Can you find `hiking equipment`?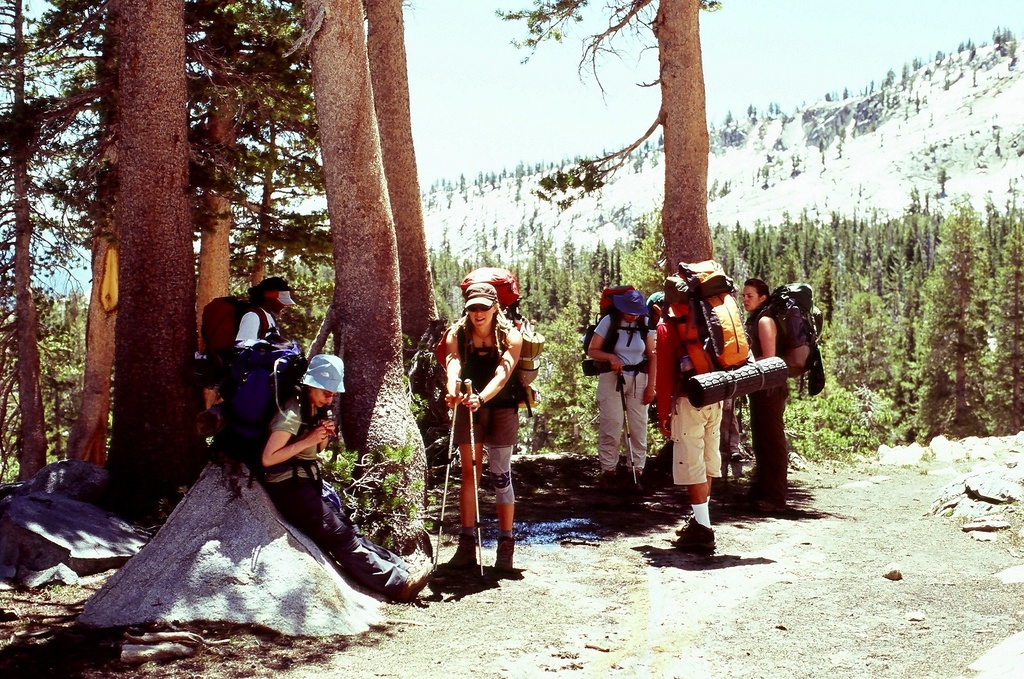
Yes, bounding box: region(458, 379, 488, 582).
